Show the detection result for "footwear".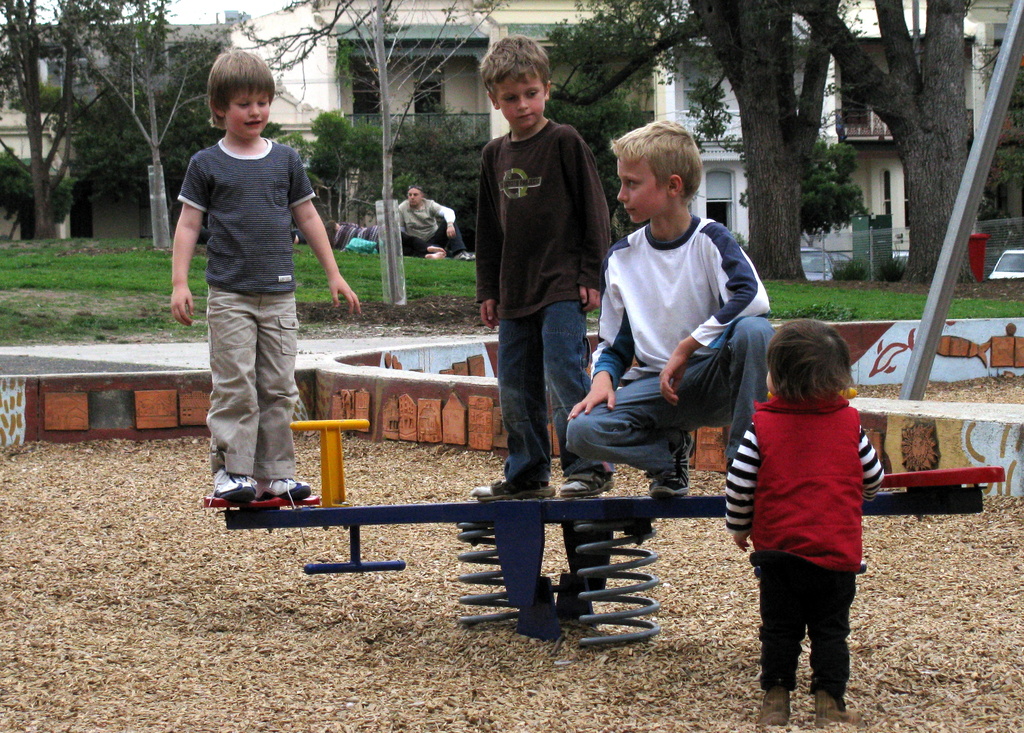
<bbox>472, 474, 559, 495</bbox>.
